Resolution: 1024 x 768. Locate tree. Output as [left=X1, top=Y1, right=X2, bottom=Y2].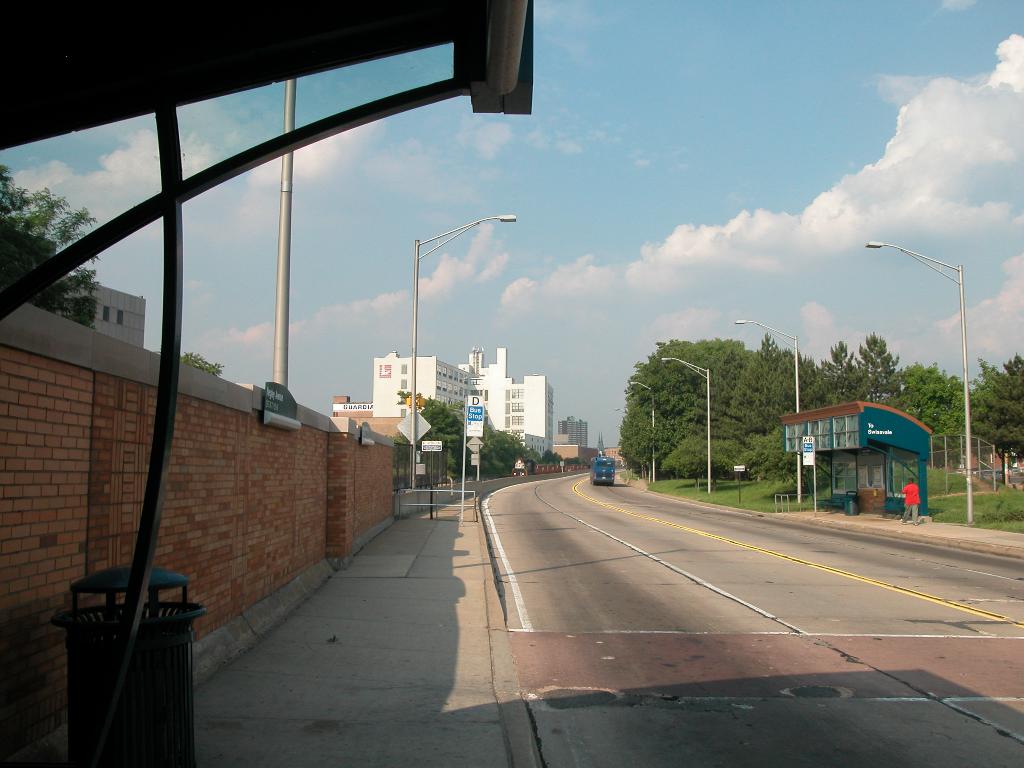
[left=800, top=333, right=871, bottom=415].
